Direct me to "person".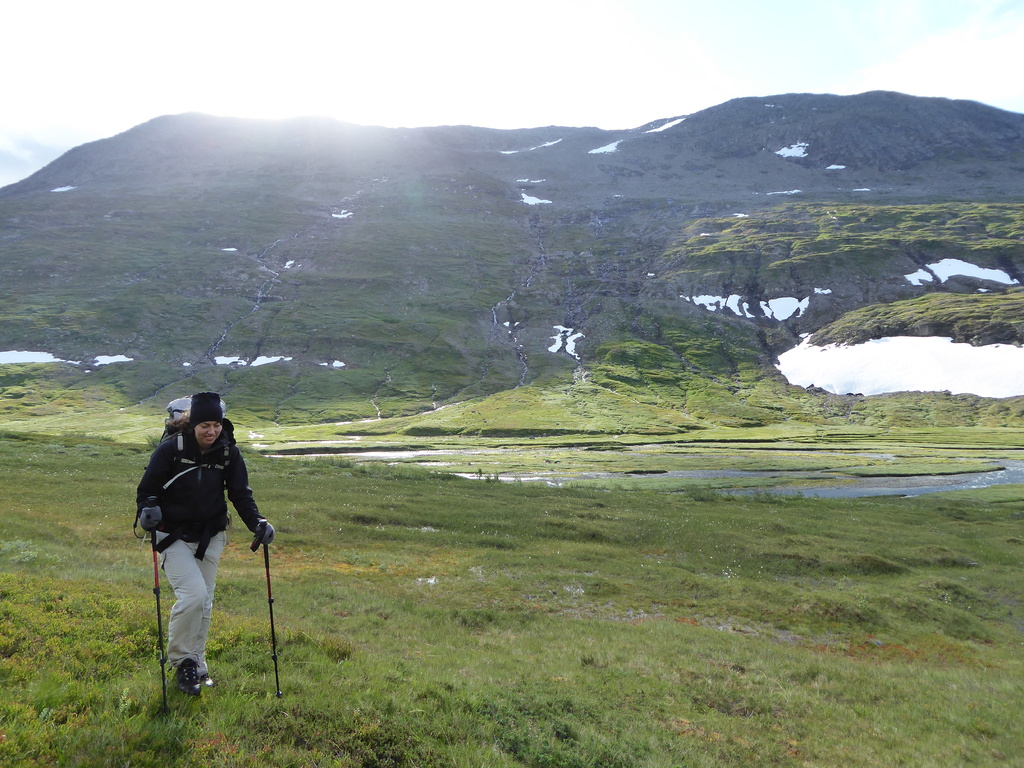
Direction: locate(136, 388, 278, 695).
